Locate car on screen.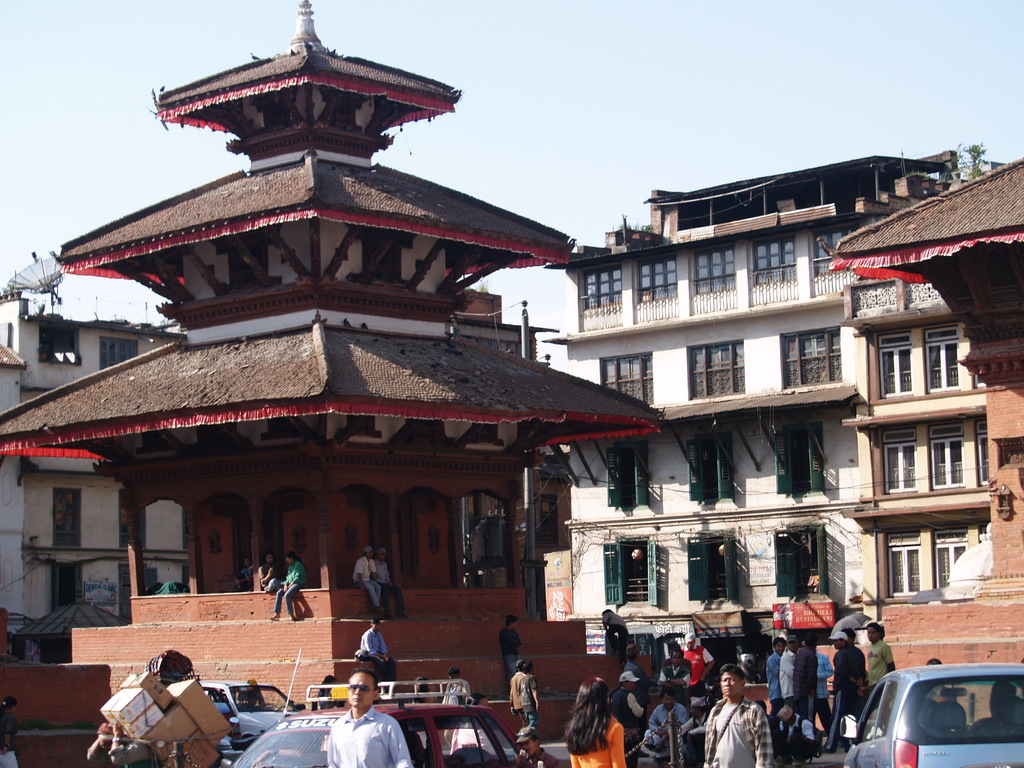
On screen at region(223, 652, 534, 767).
